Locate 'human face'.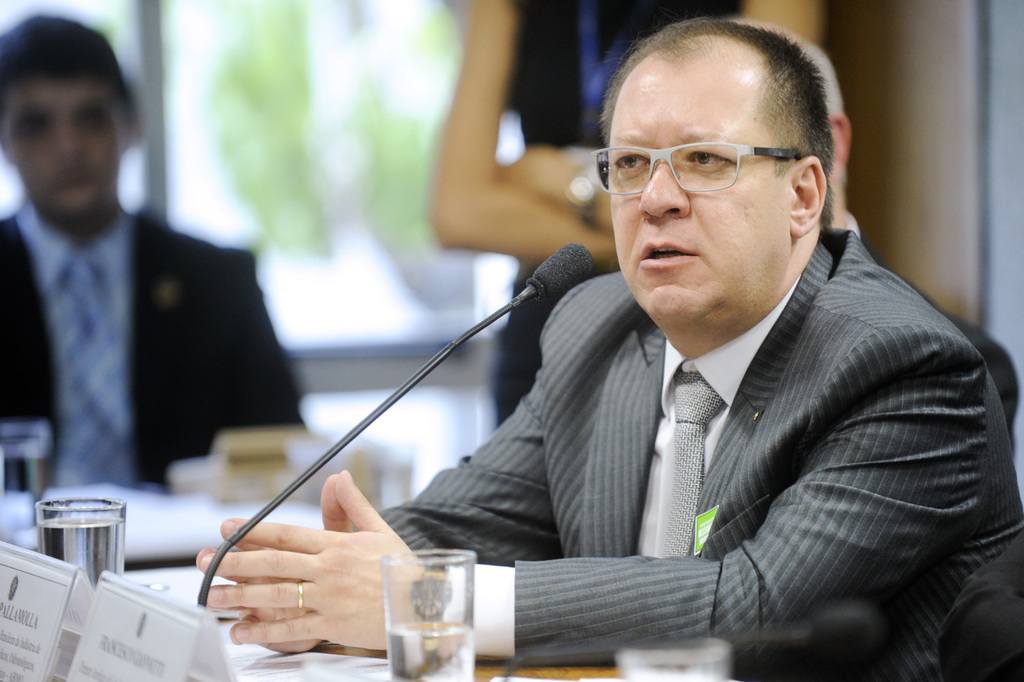
Bounding box: 611,63,784,342.
